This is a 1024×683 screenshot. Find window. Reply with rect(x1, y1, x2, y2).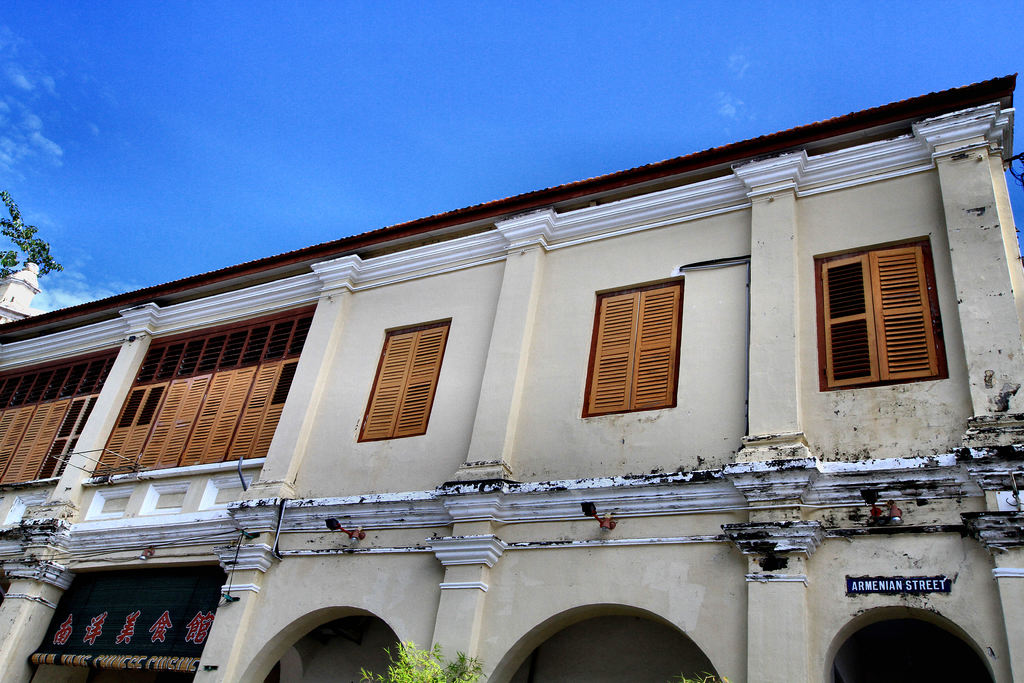
rect(0, 338, 129, 481).
